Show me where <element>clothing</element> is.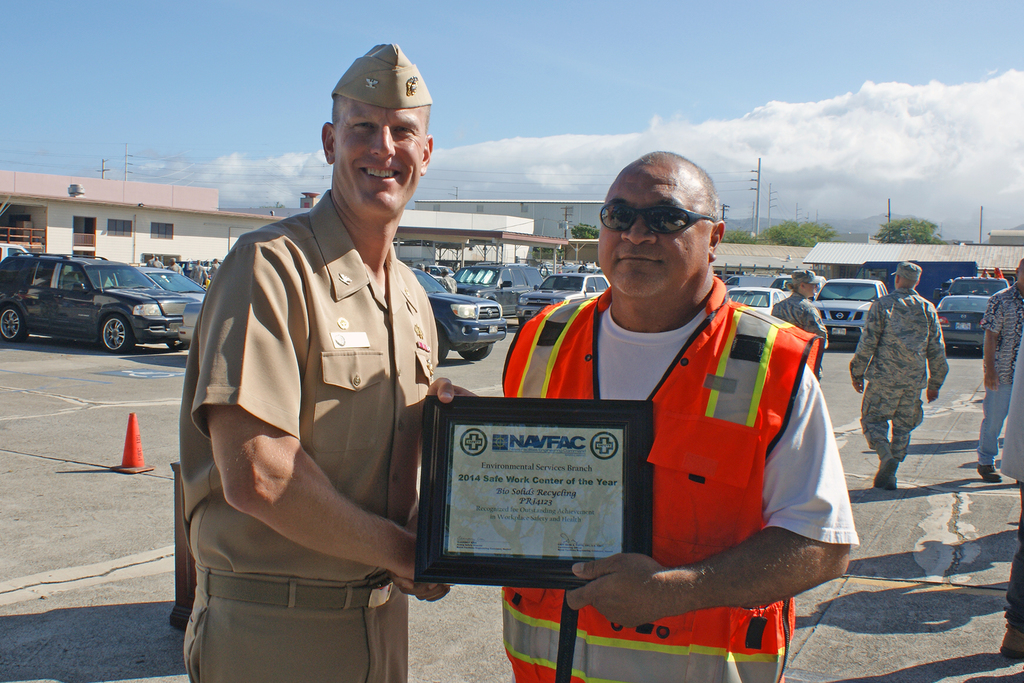
<element>clothing</element> is at 179,189,438,682.
